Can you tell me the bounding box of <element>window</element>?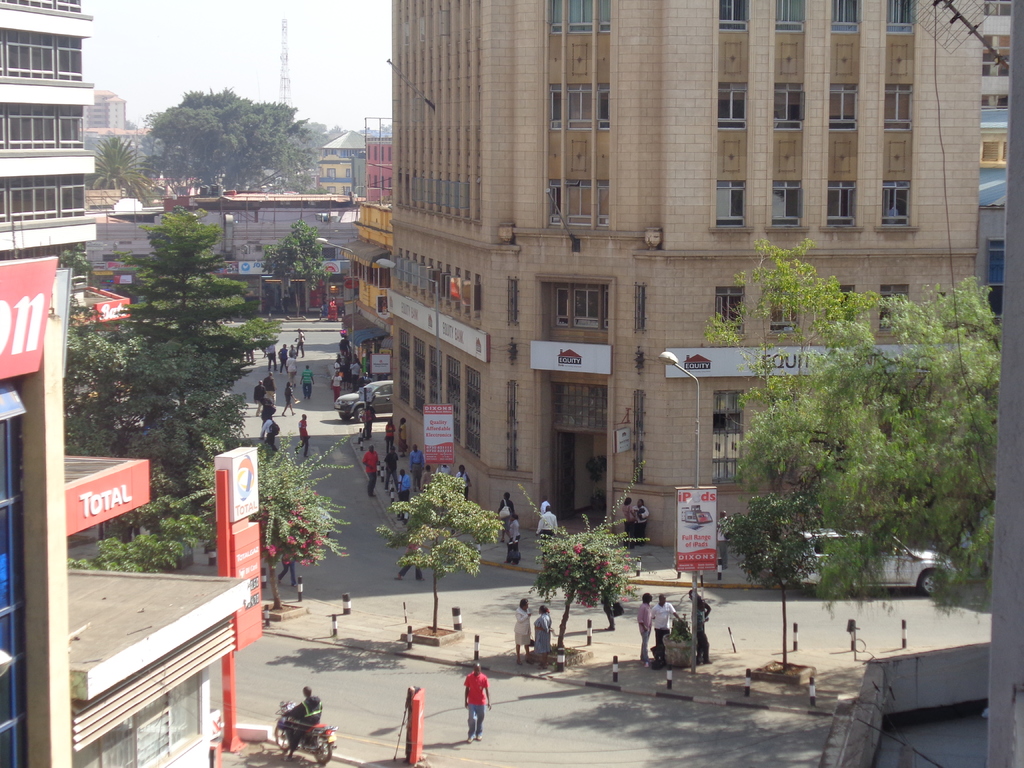
553 90 614 145.
